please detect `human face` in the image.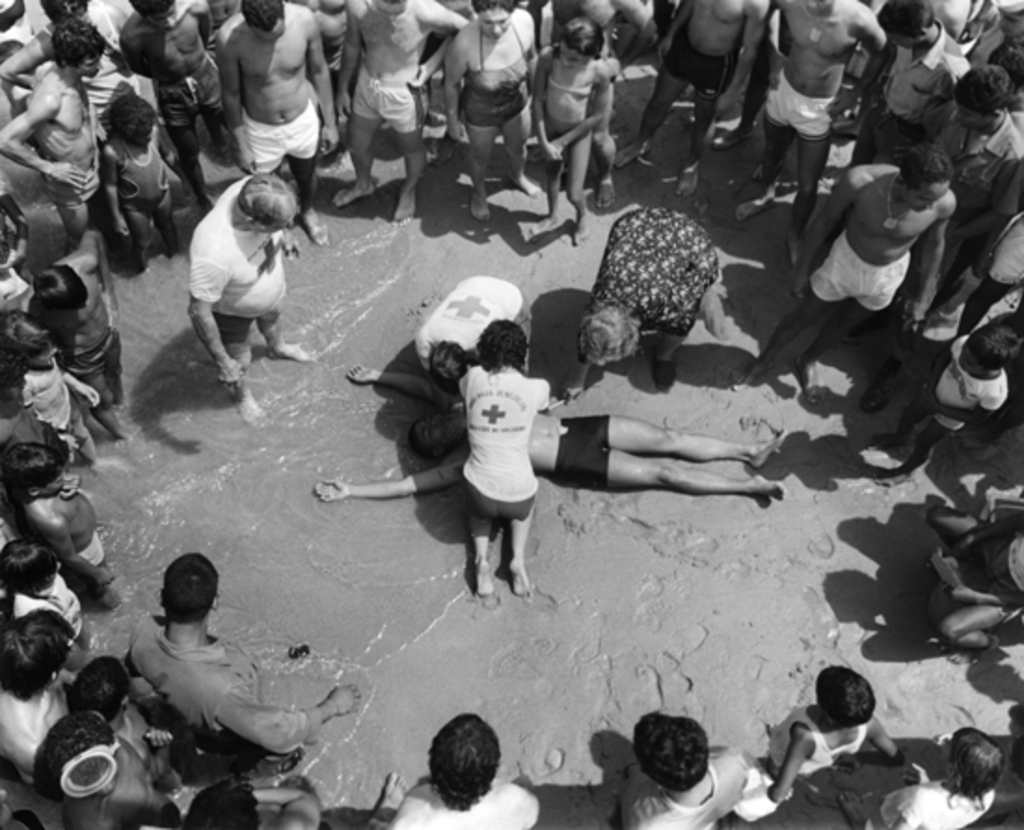
555,43,583,69.
